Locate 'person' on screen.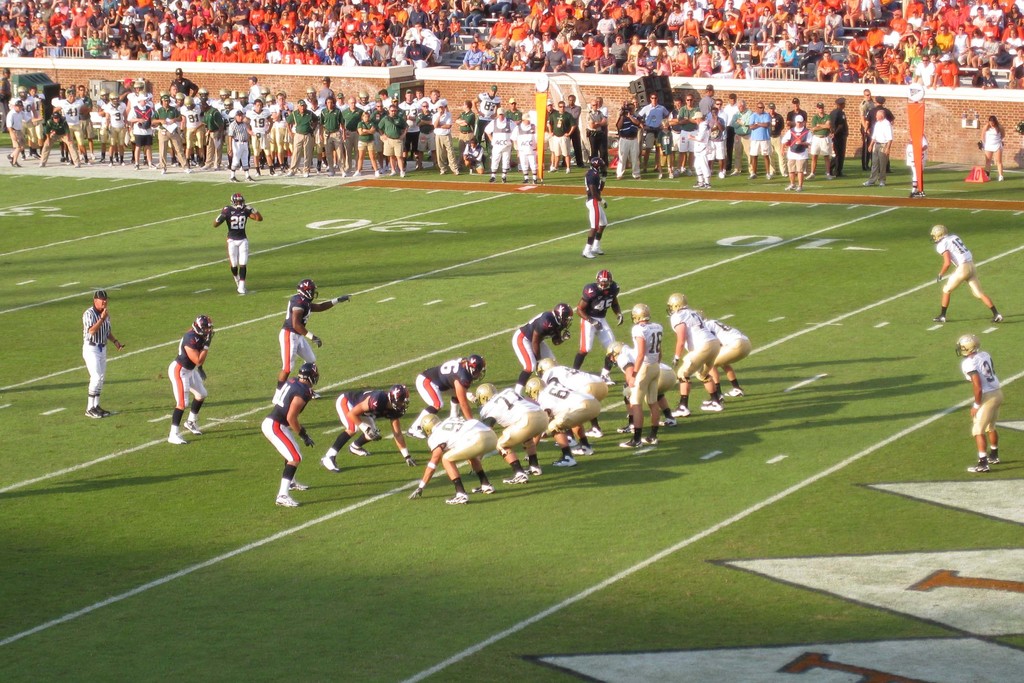
On screen at (468, 378, 551, 482).
